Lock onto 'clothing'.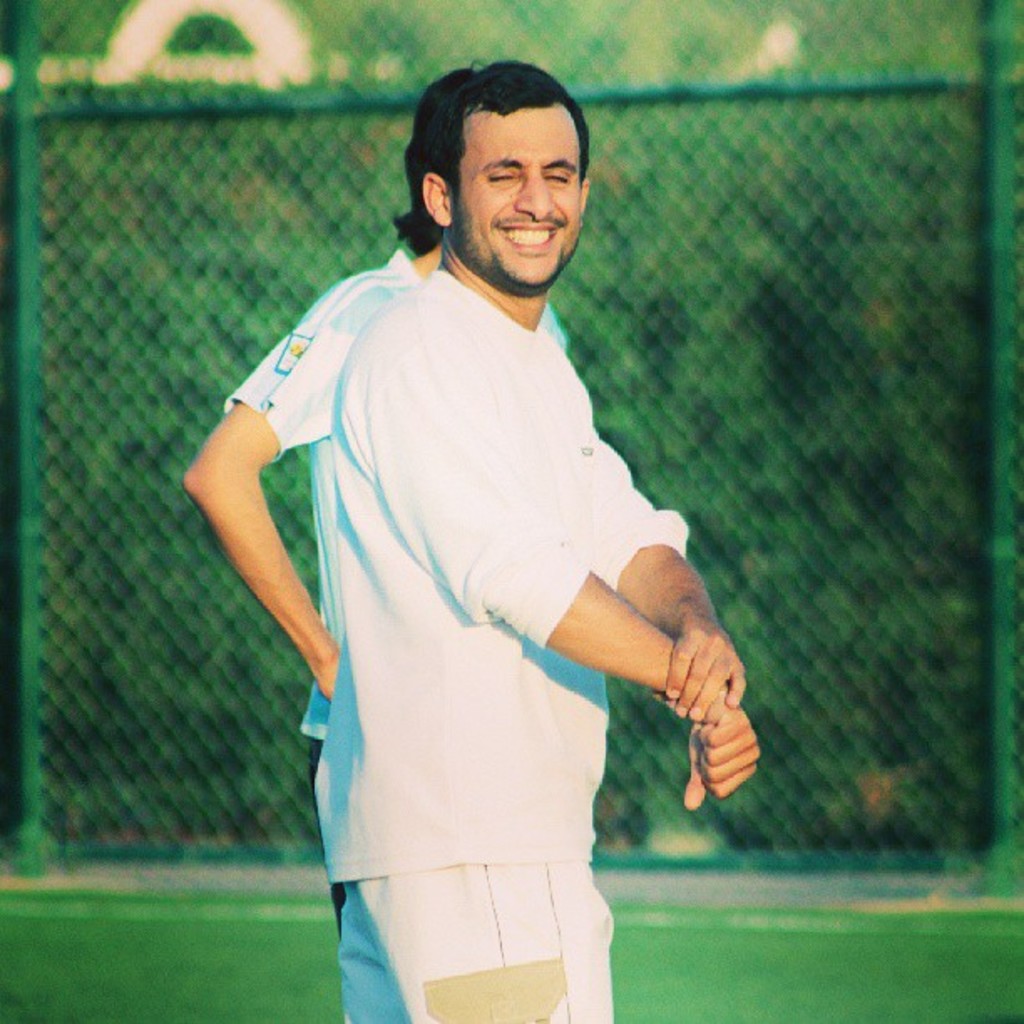
Locked: bbox(311, 271, 689, 1022).
